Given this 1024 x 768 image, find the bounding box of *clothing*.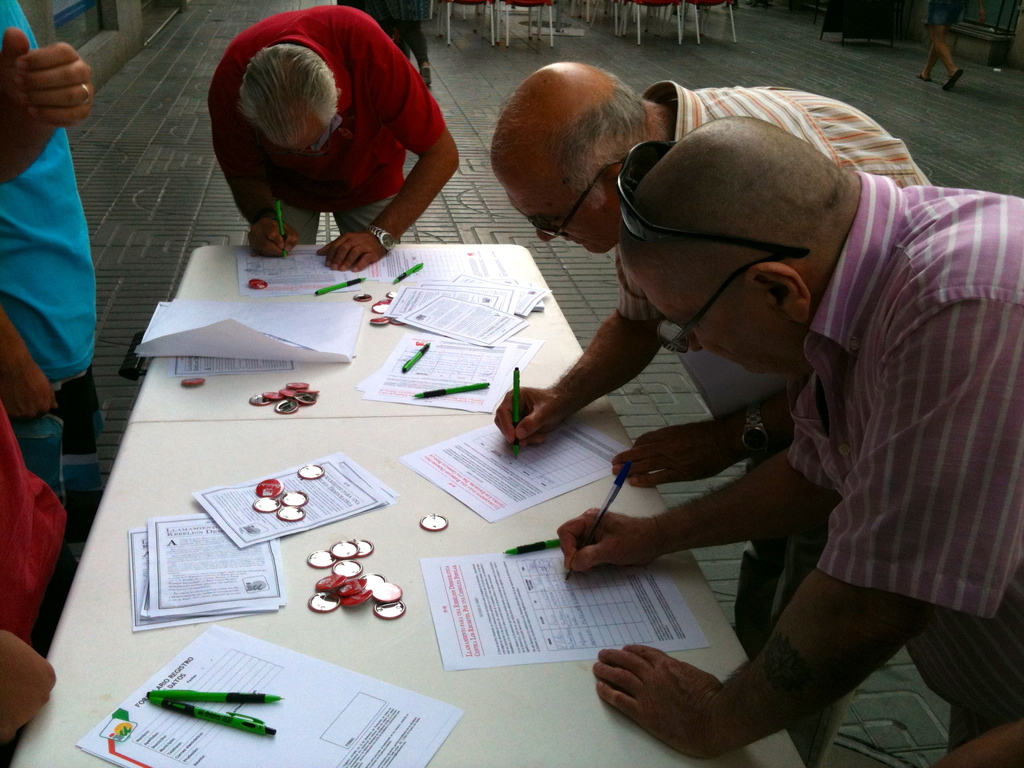
bbox=[355, 0, 429, 58].
